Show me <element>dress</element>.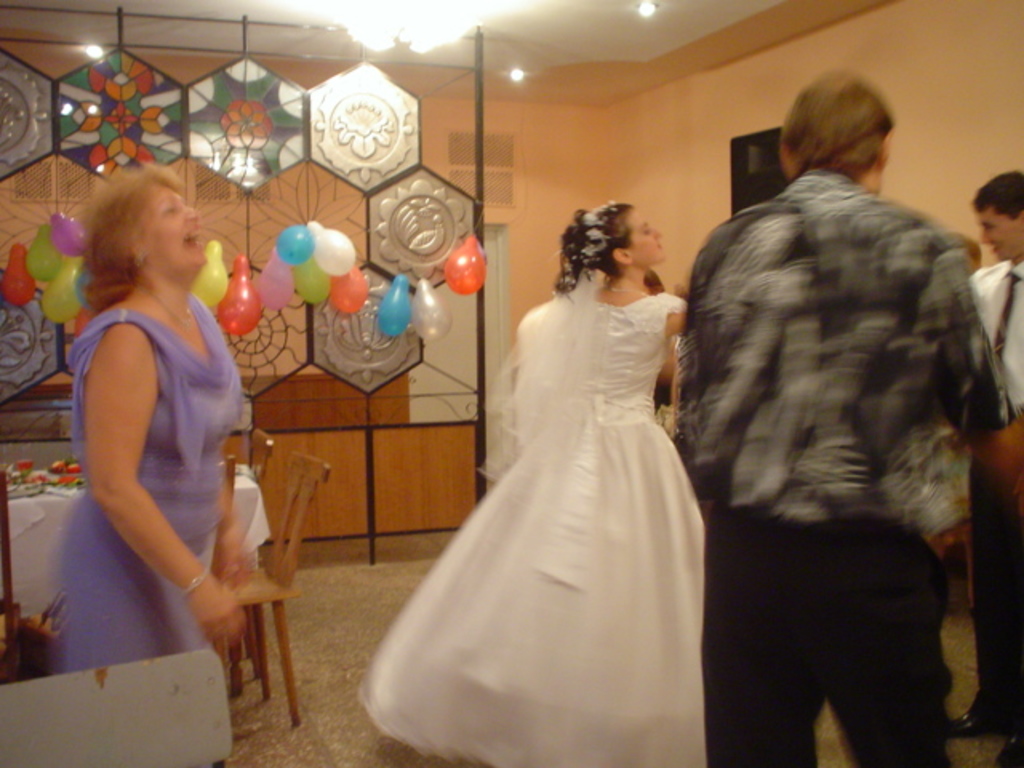
<element>dress</element> is here: [66,291,248,670].
